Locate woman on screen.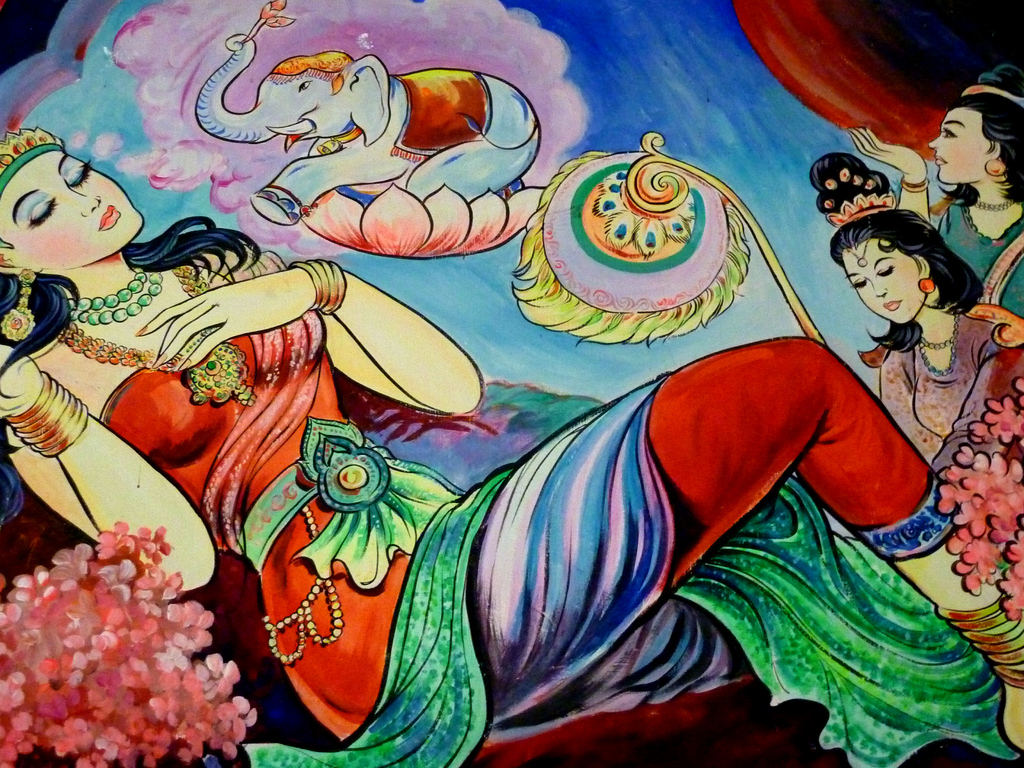
On screen at Rect(57, 18, 1023, 682).
